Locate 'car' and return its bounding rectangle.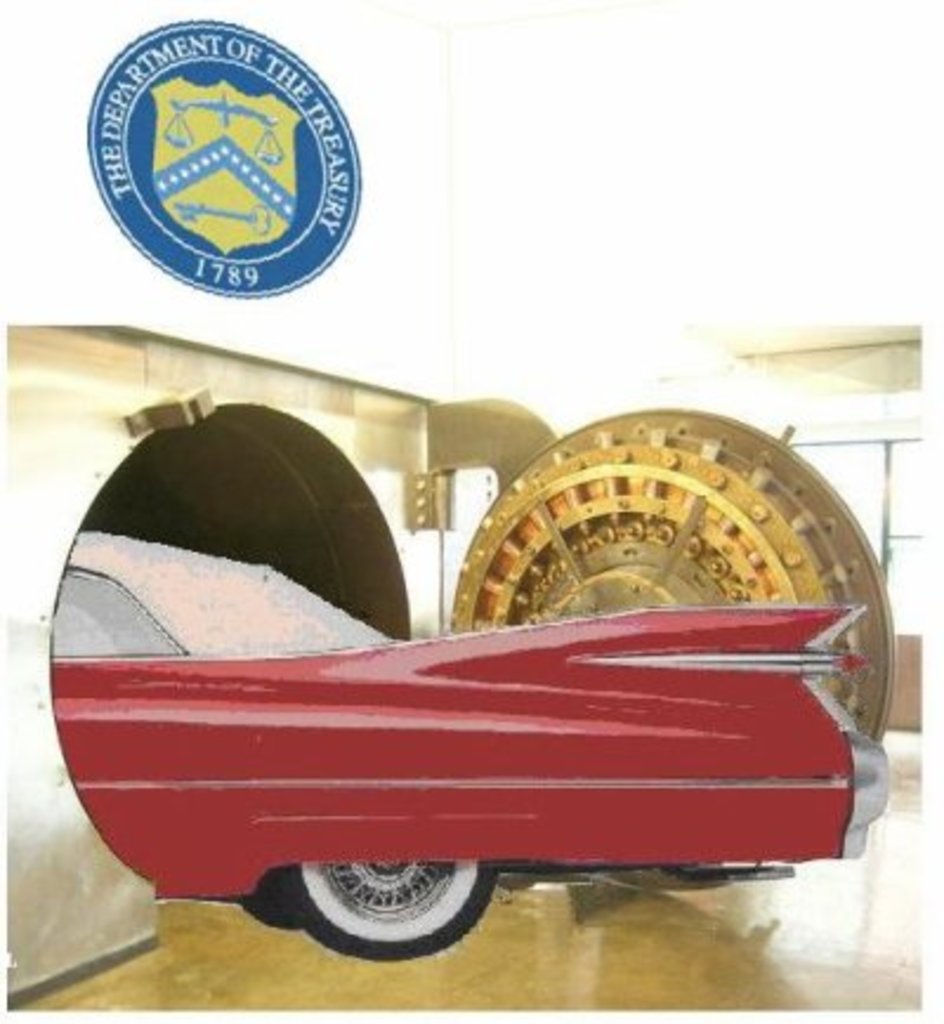
(left=57, top=540, right=899, bottom=960).
